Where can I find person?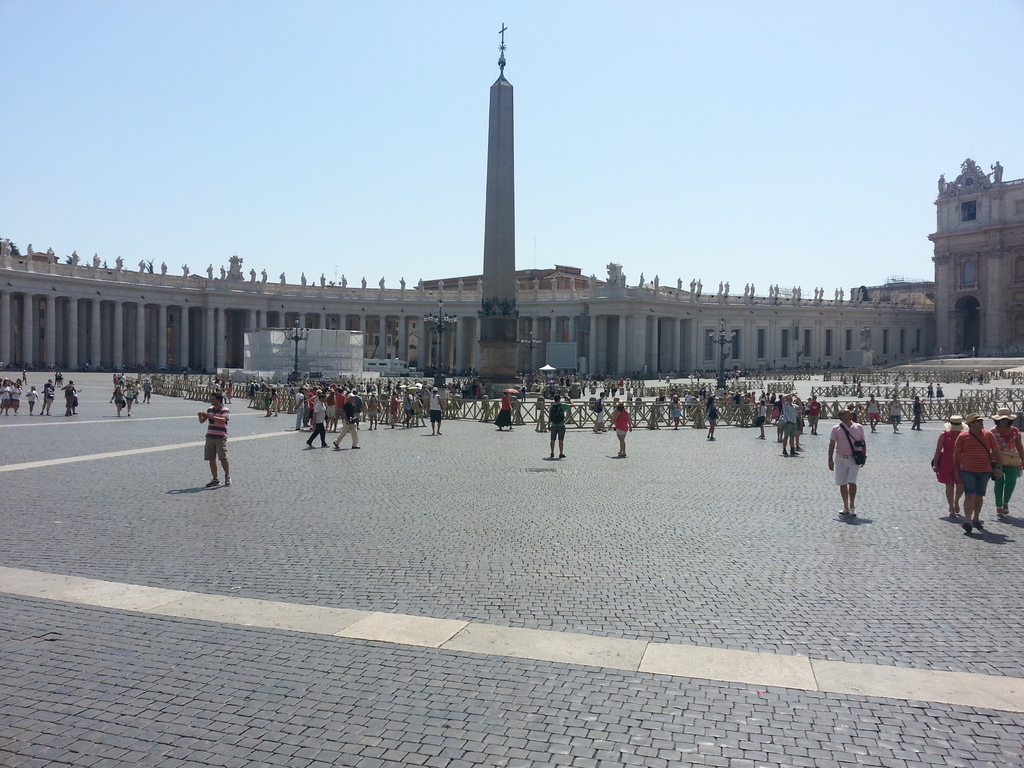
You can find it at [x1=637, y1=269, x2=644, y2=284].
